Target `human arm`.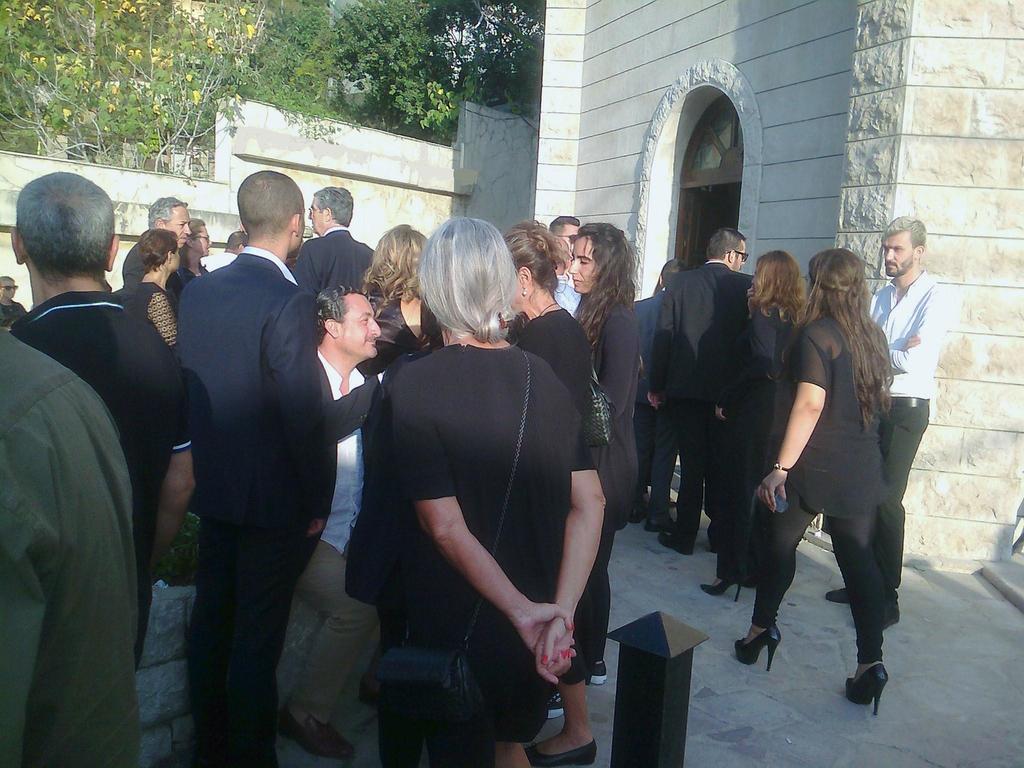
Target region: x1=586, y1=296, x2=640, y2=471.
